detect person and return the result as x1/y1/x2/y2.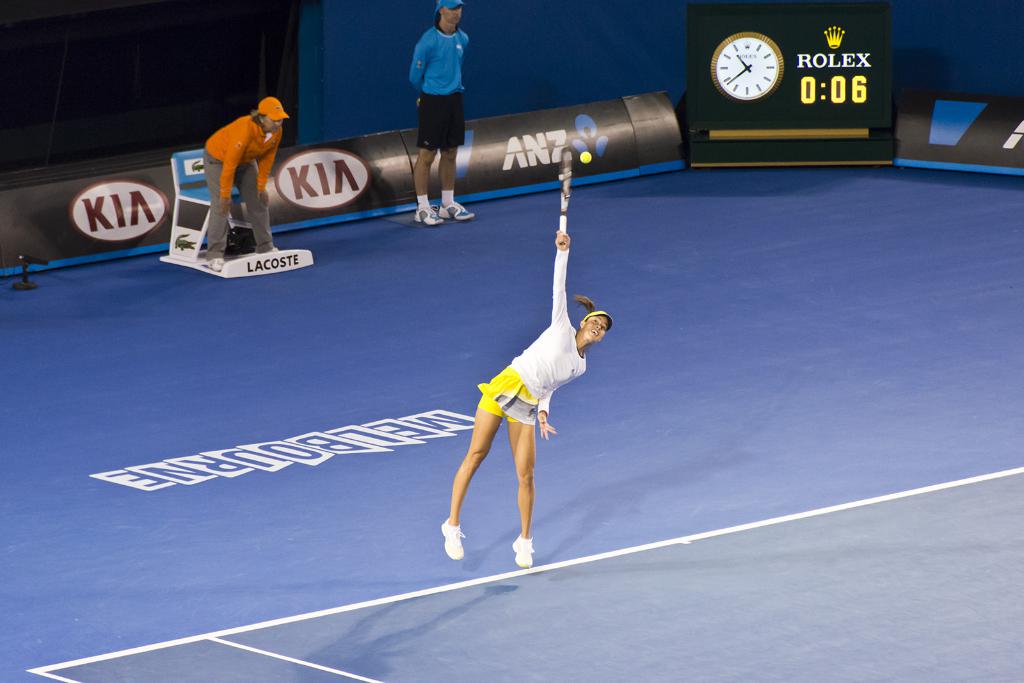
200/97/291/264.
